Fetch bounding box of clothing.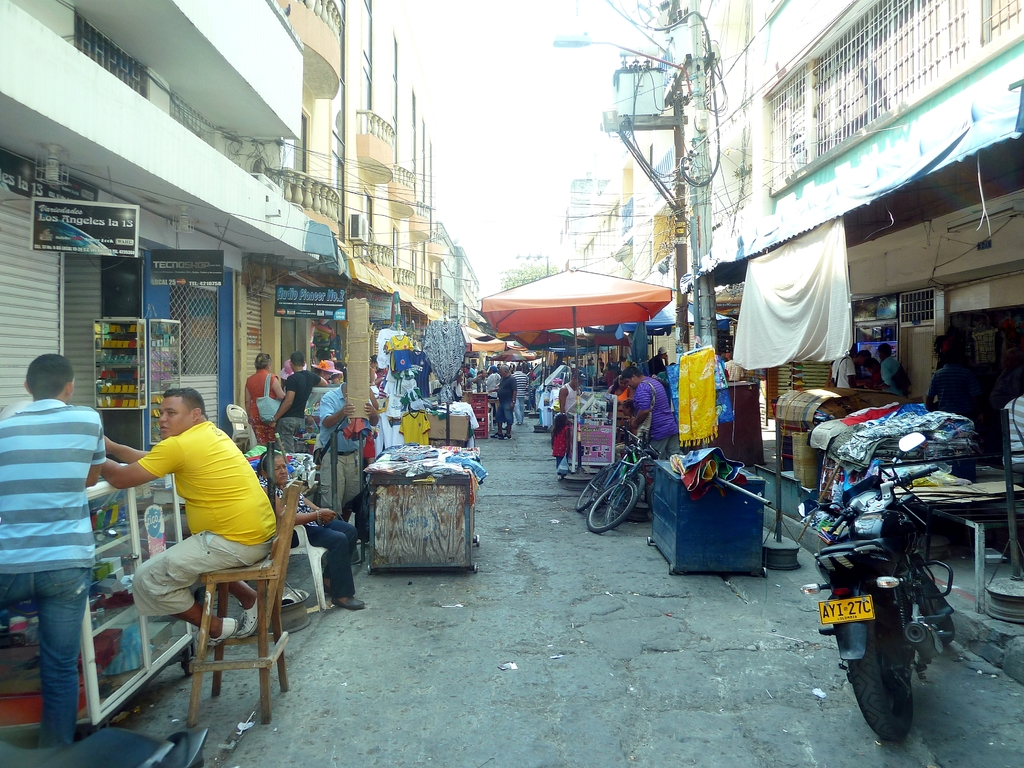
Bbox: x1=922, y1=368, x2=964, y2=414.
